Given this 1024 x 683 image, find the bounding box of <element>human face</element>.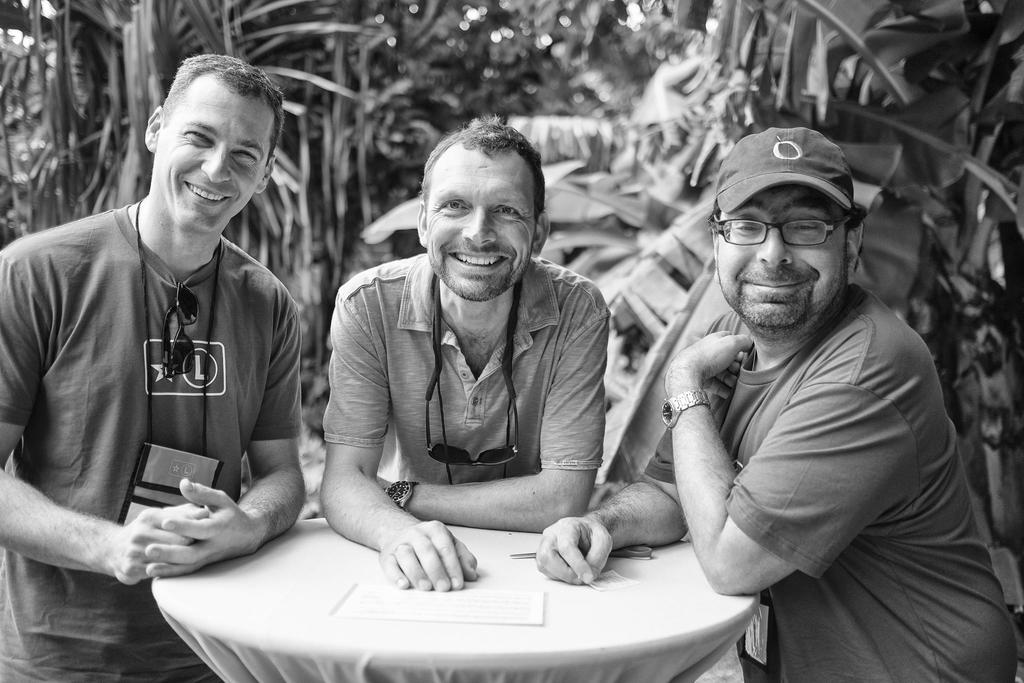
locate(716, 184, 850, 331).
